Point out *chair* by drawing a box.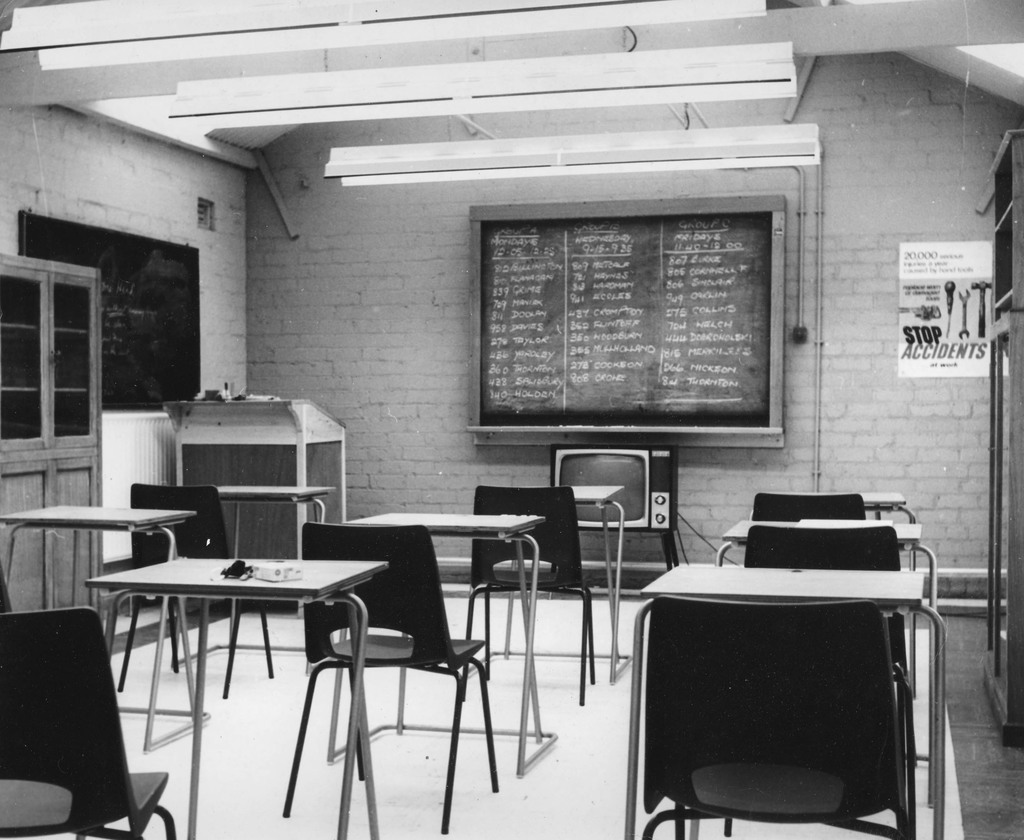
[612,494,955,839].
